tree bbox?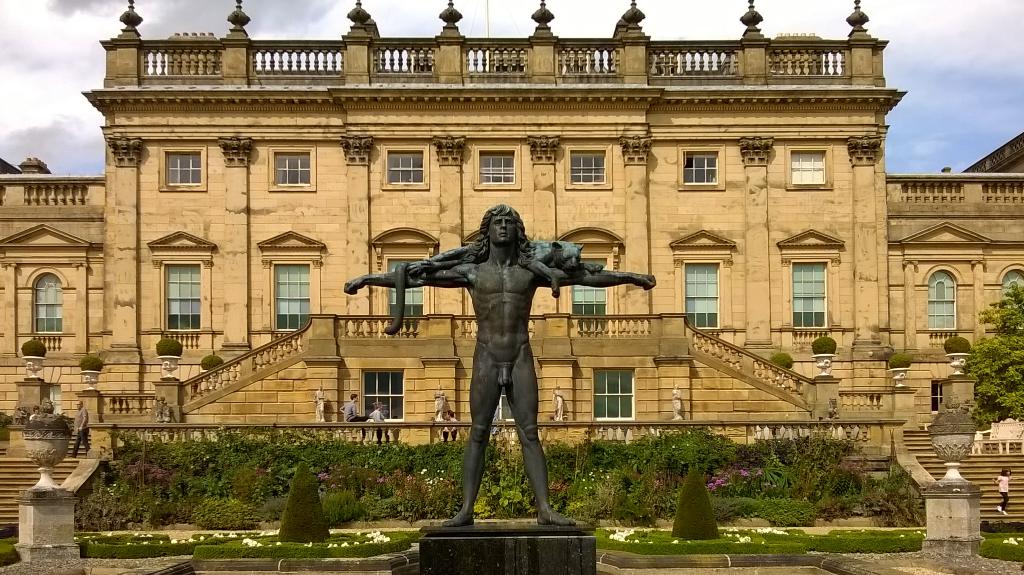
(left=963, top=319, right=1020, bottom=413)
